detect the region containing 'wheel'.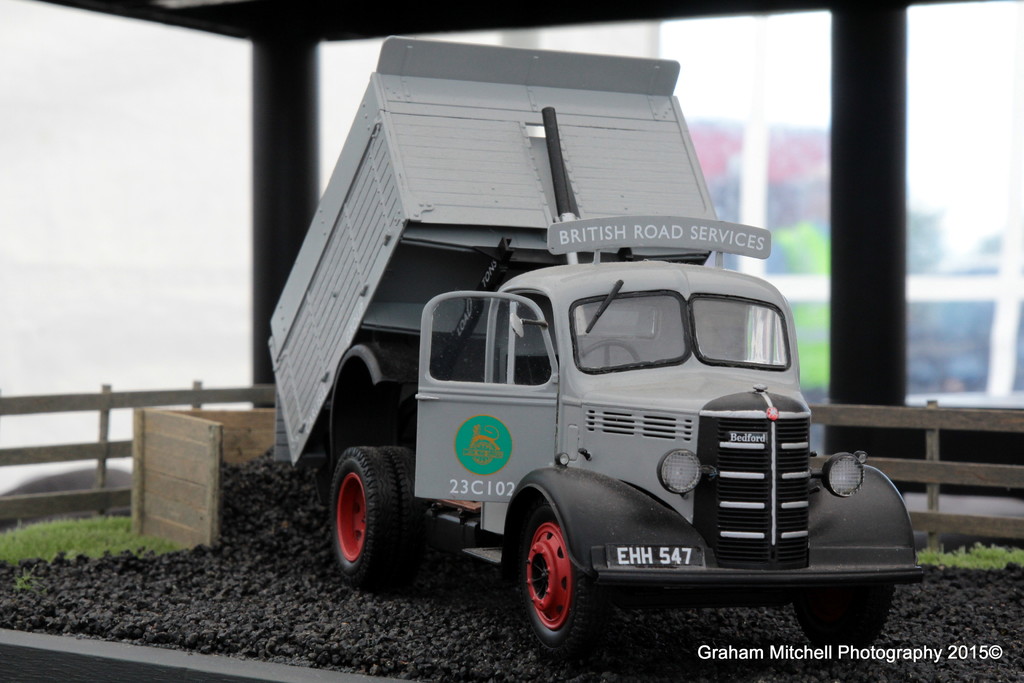
left=788, top=575, right=907, bottom=659.
